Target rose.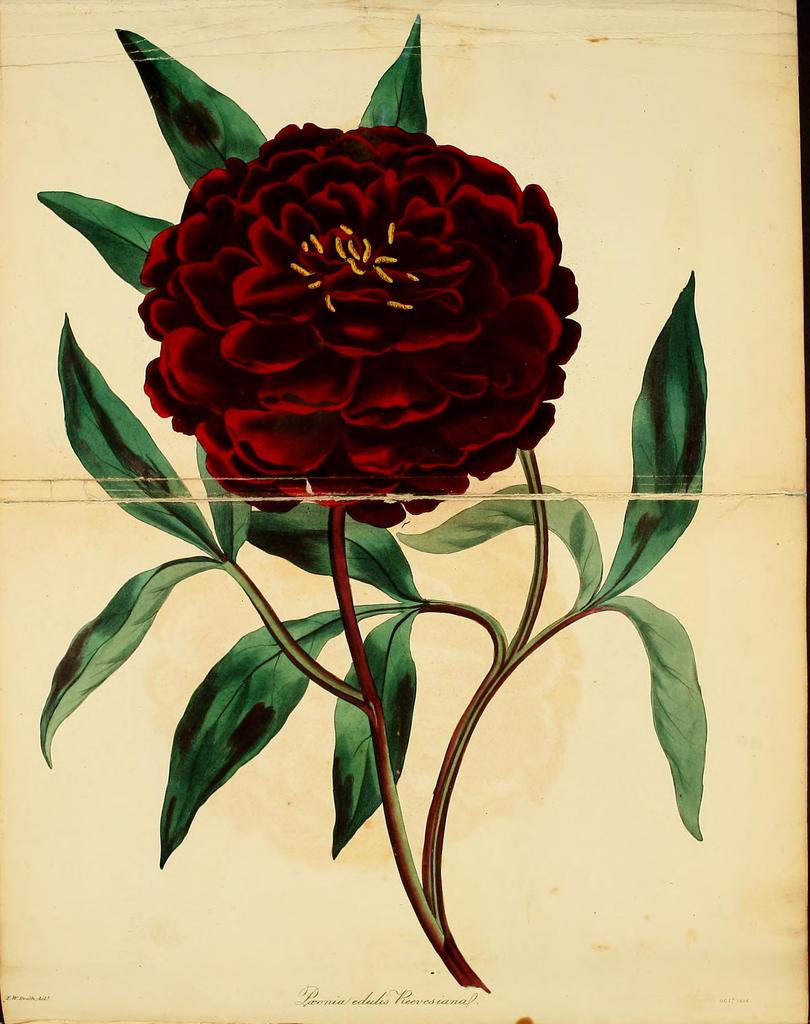
Target region: l=129, t=113, r=584, b=527.
